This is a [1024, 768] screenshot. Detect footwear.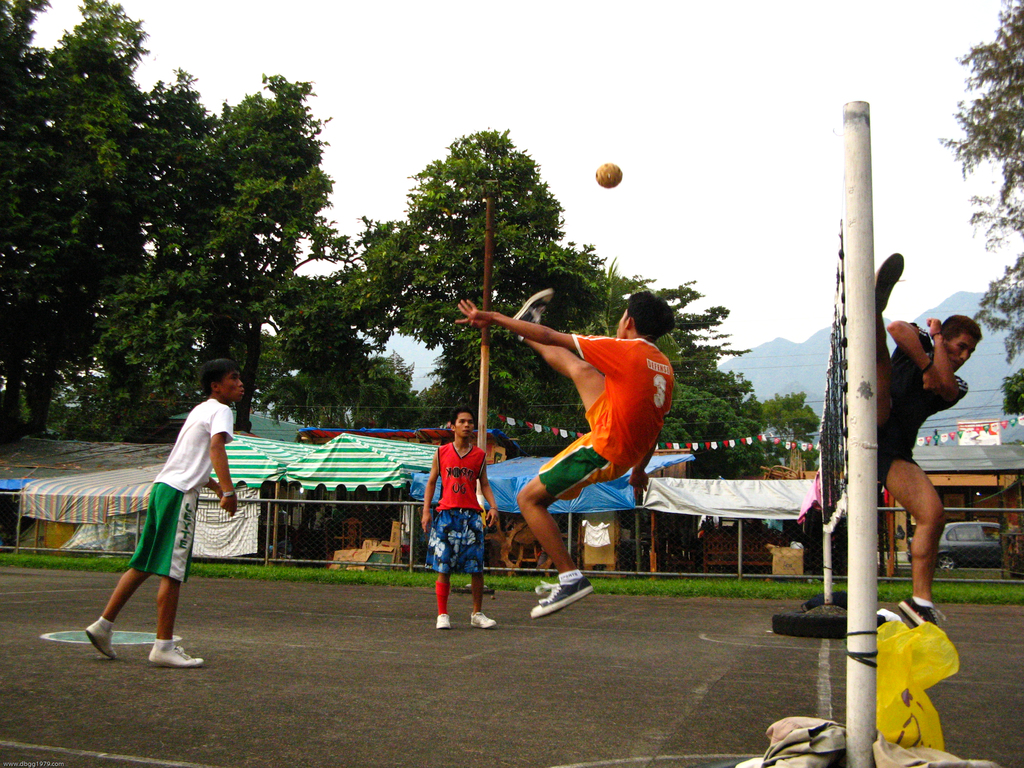
box(896, 604, 938, 627).
